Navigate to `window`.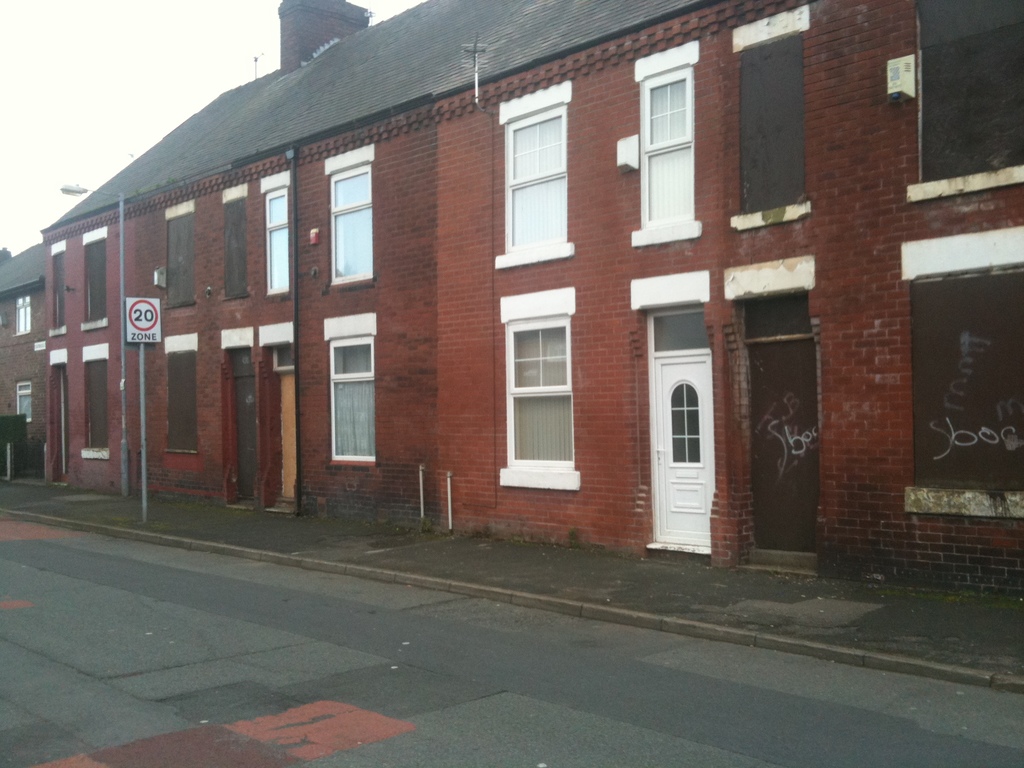
Navigation target: [81,240,109,324].
